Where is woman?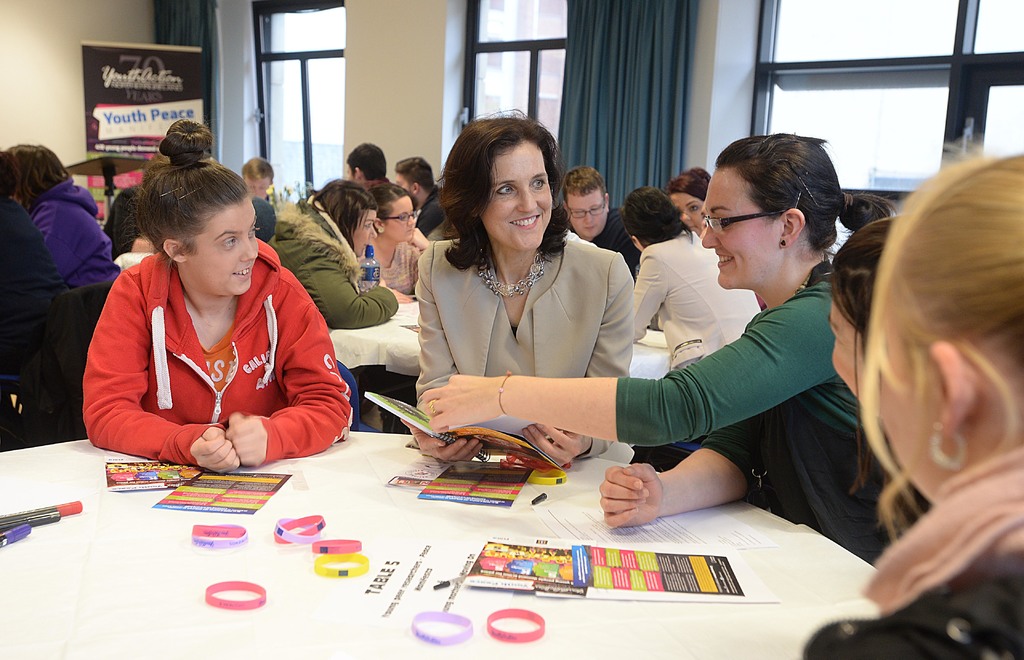
619/186/755/375.
